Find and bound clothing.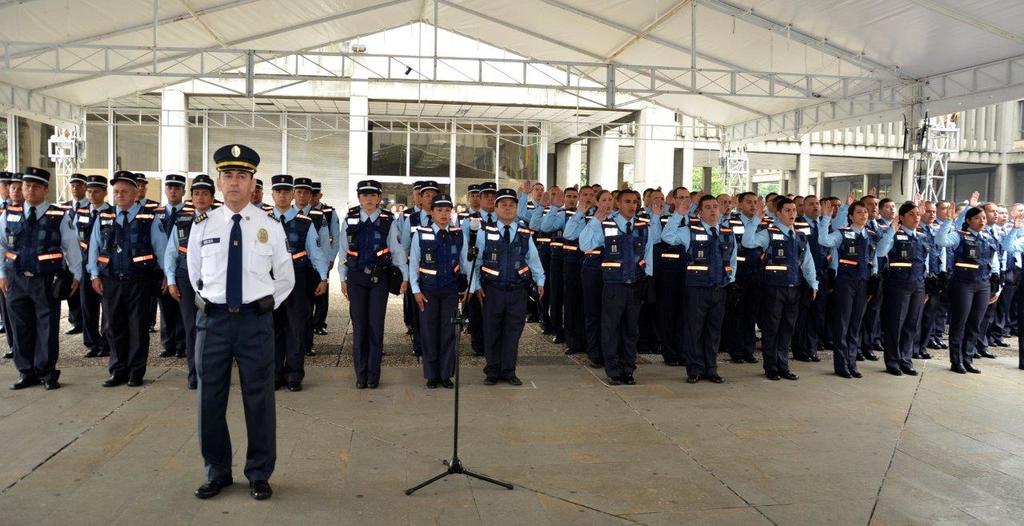
Bound: 812,225,885,367.
